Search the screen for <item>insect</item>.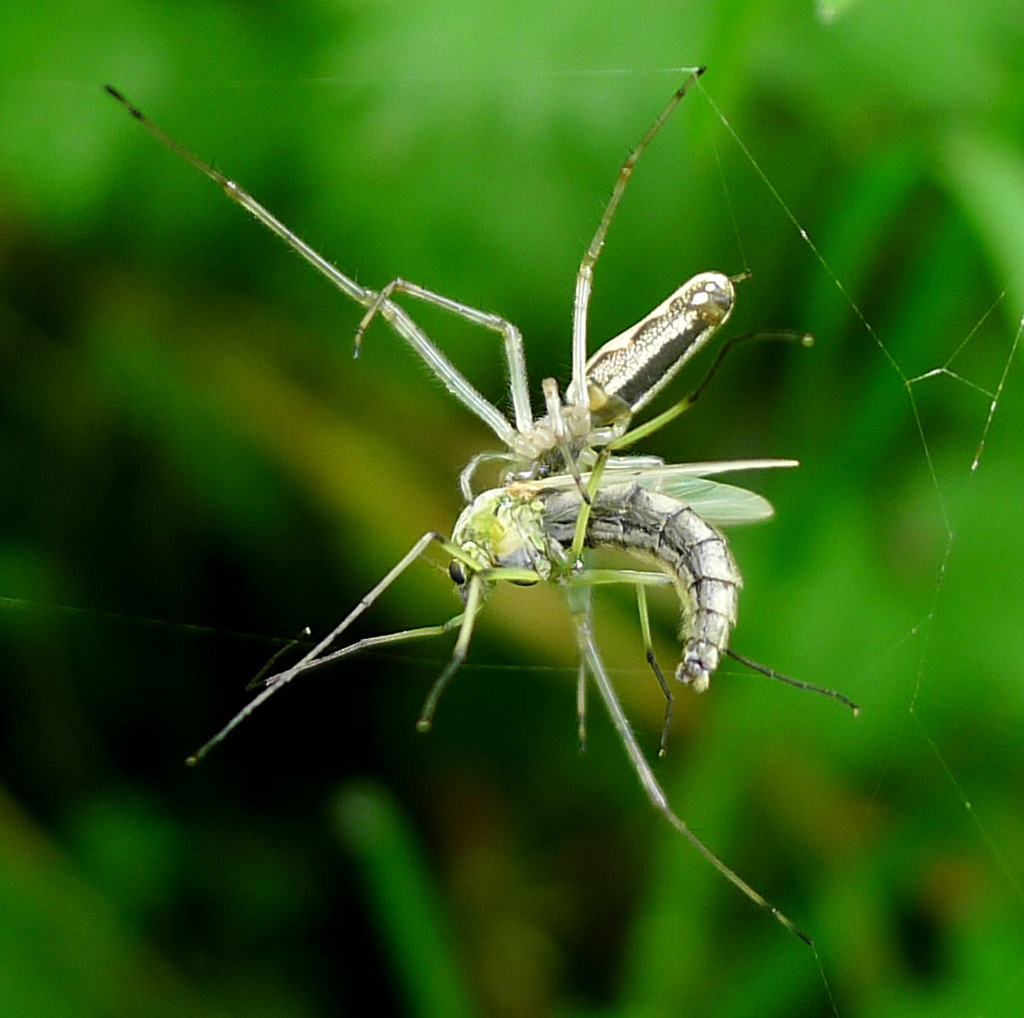
Found at select_region(421, 459, 800, 696).
